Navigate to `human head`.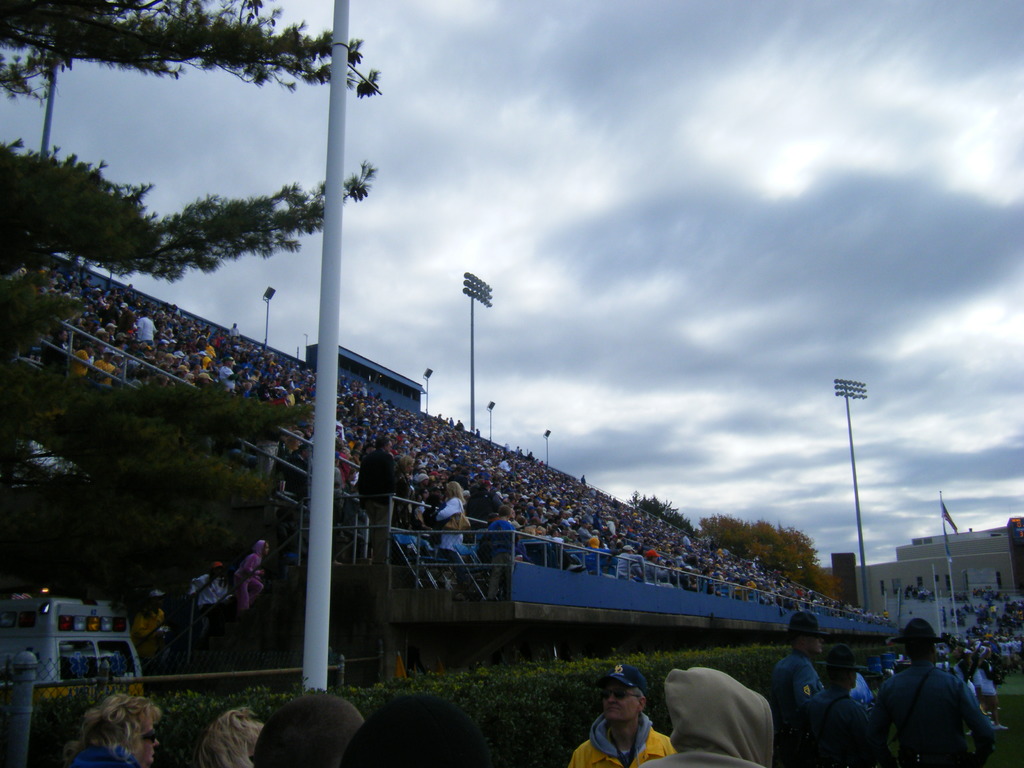
Navigation target: x1=82, y1=692, x2=165, y2=767.
